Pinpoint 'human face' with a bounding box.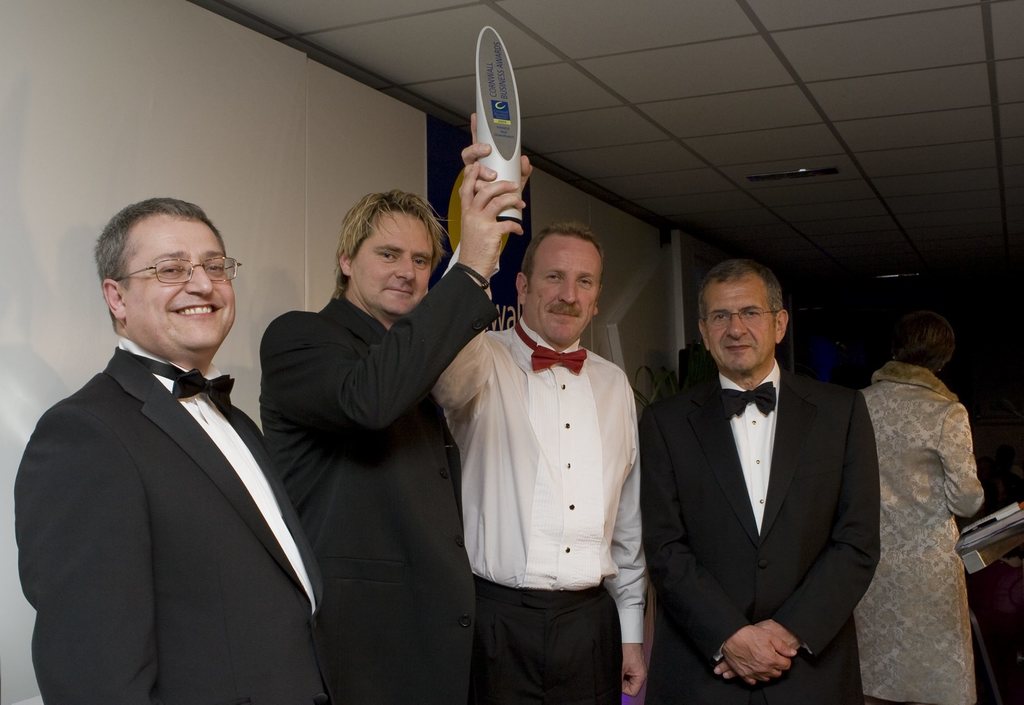
x1=115 y1=215 x2=232 y2=345.
